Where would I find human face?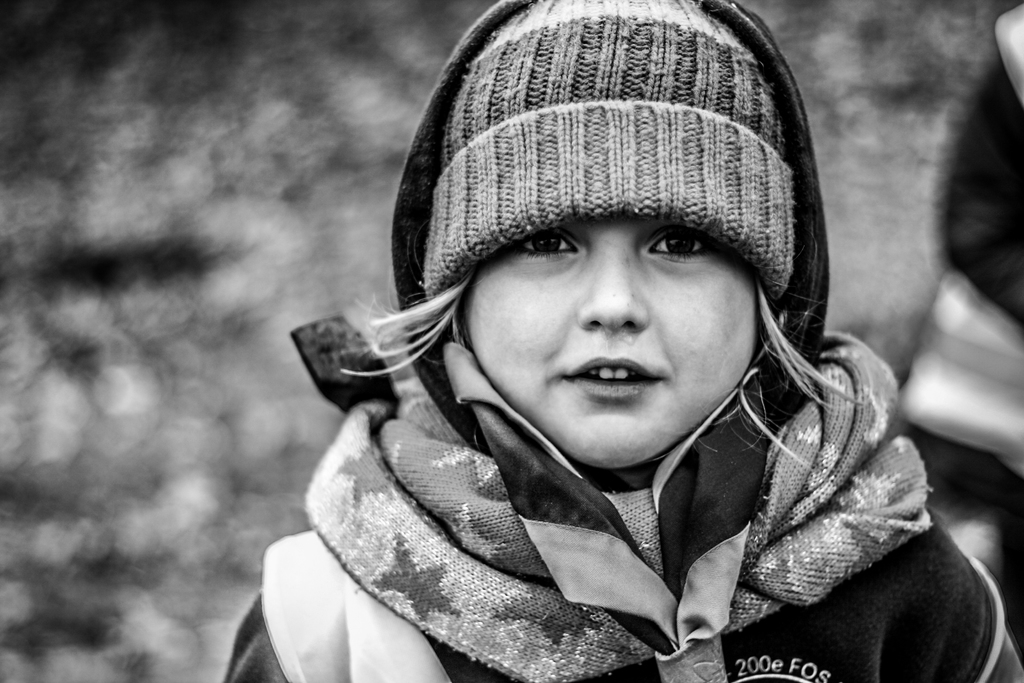
At {"x1": 469, "y1": 220, "x2": 754, "y2": 460}.
